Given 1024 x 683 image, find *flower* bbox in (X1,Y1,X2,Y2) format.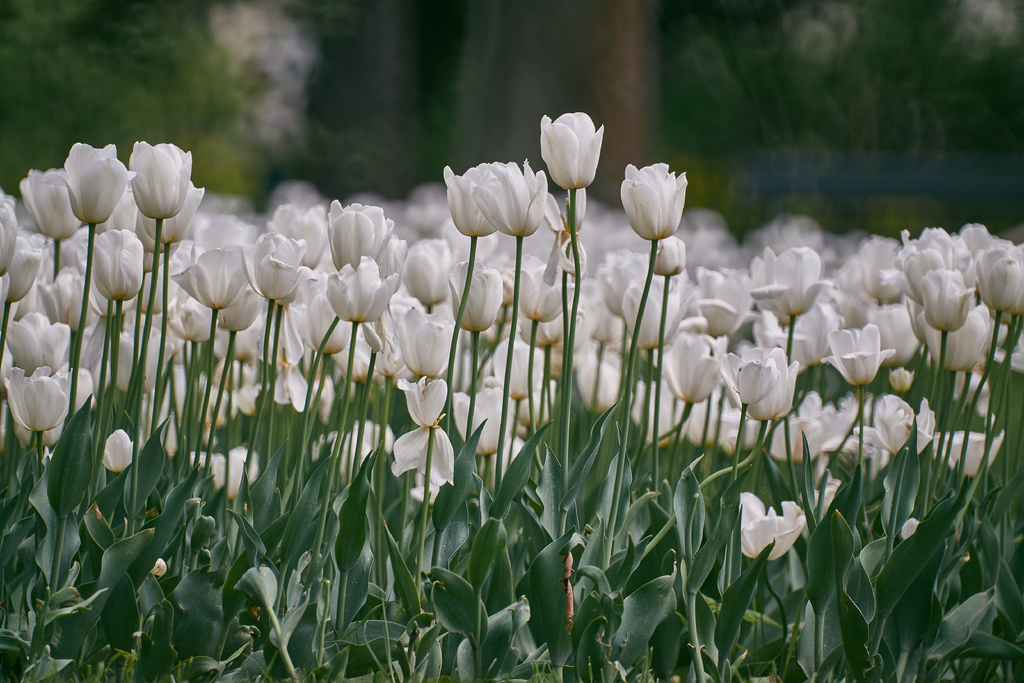
(974,242,1023,314).
